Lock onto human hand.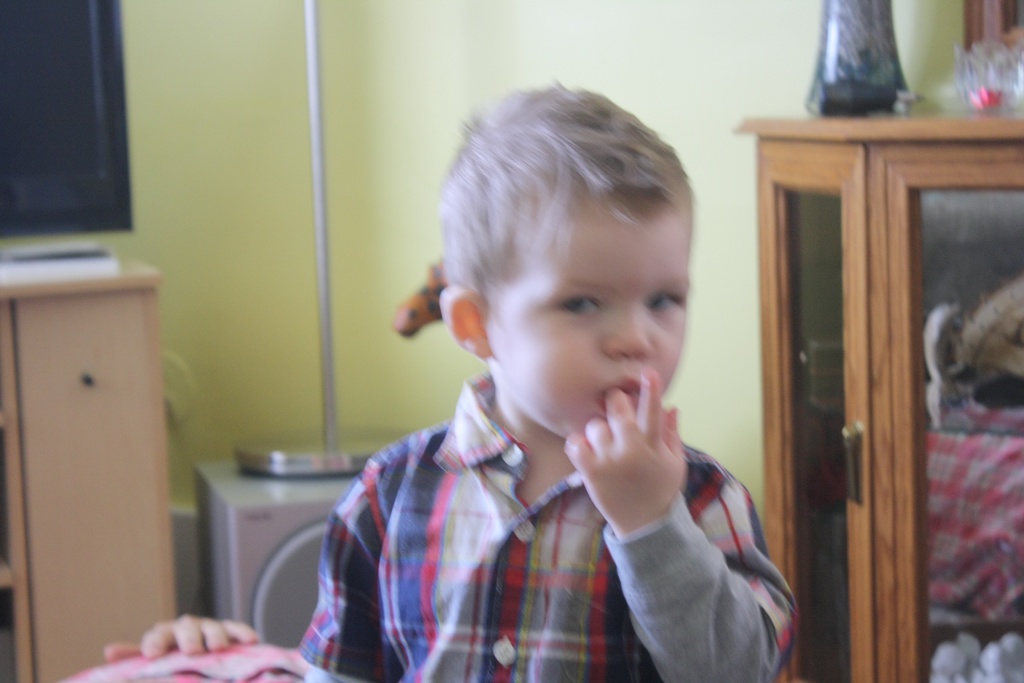
Locked: rect(568, 391, 712, 541).
